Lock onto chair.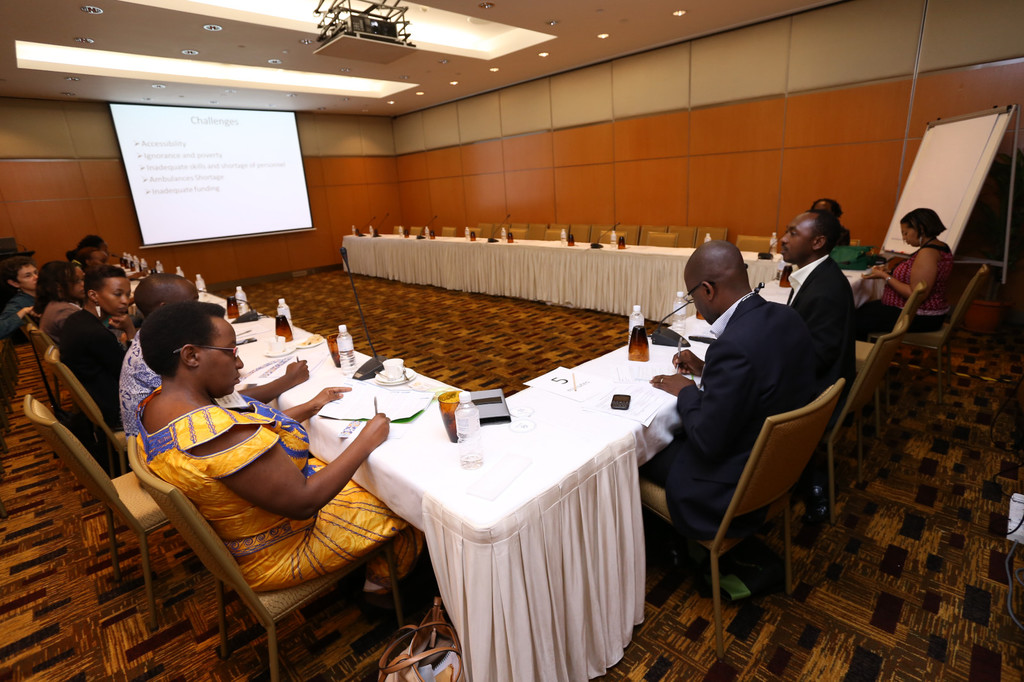
Locked: bbox=[671, 225, 694, 249].
